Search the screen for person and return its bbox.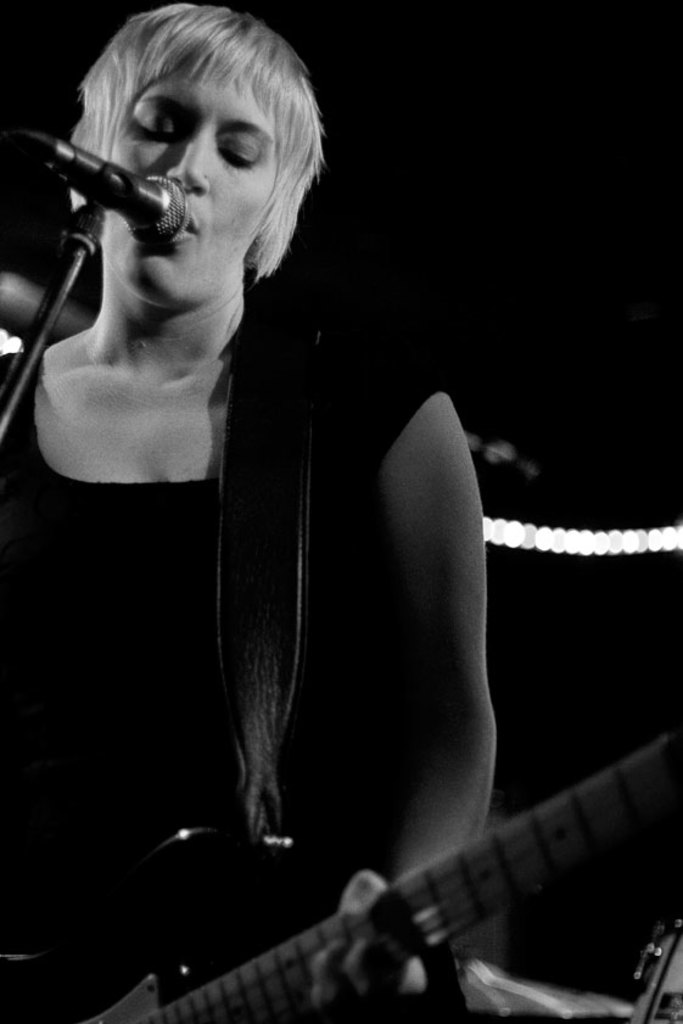
Found: 0,0,502,1018.
